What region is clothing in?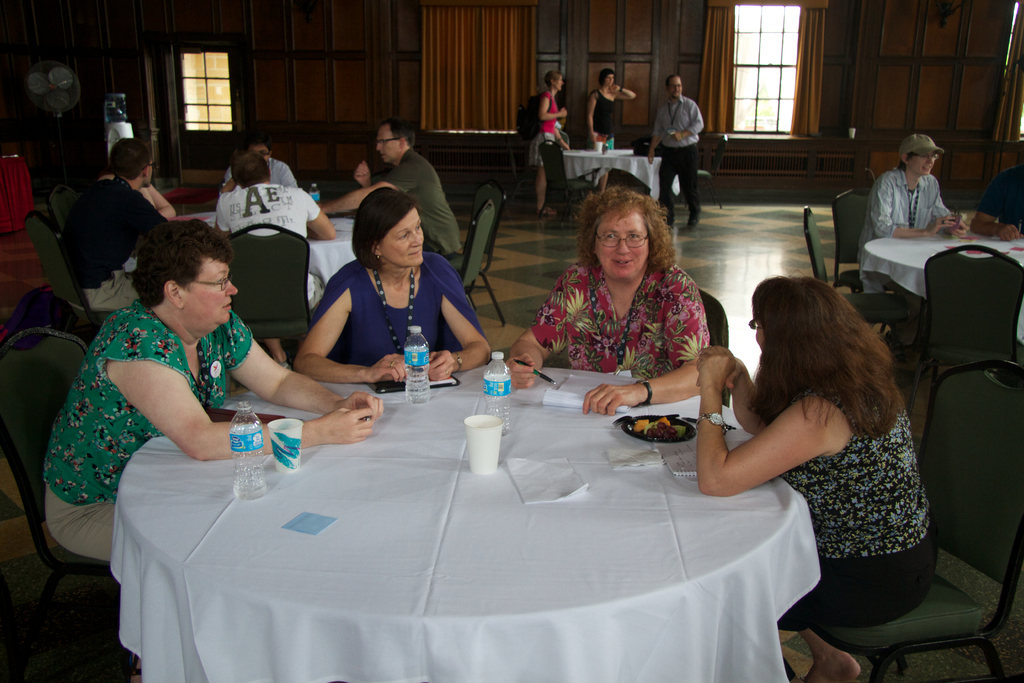
rect(76, 169, 178, 325).
